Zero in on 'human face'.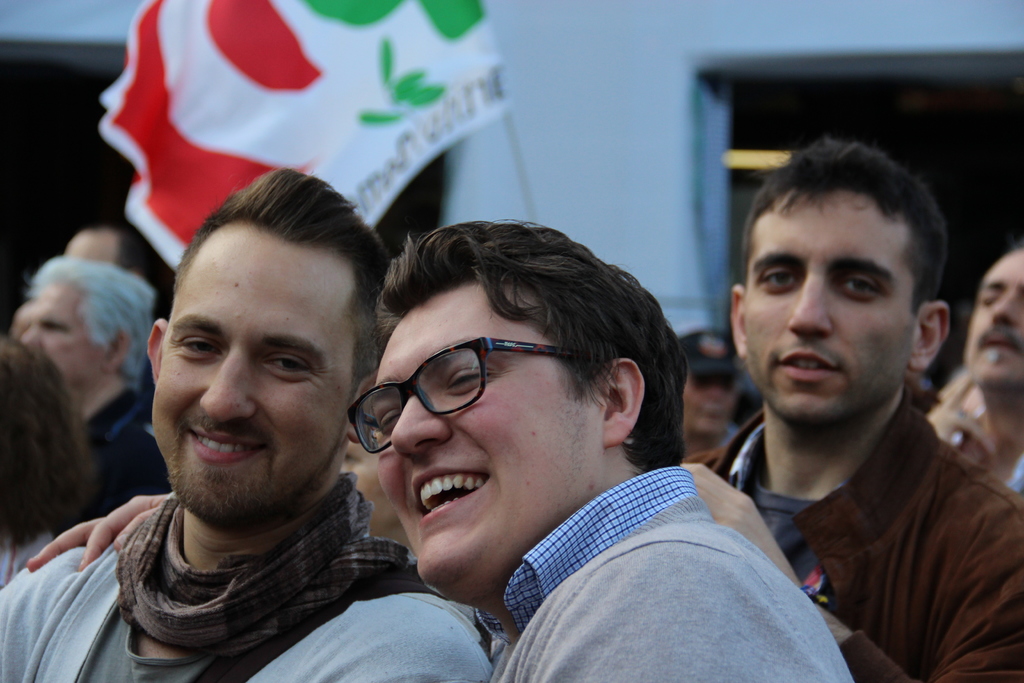
Zeroed in: {"left": 739, "top": 172, "right": 927, "bottom": 415}.
